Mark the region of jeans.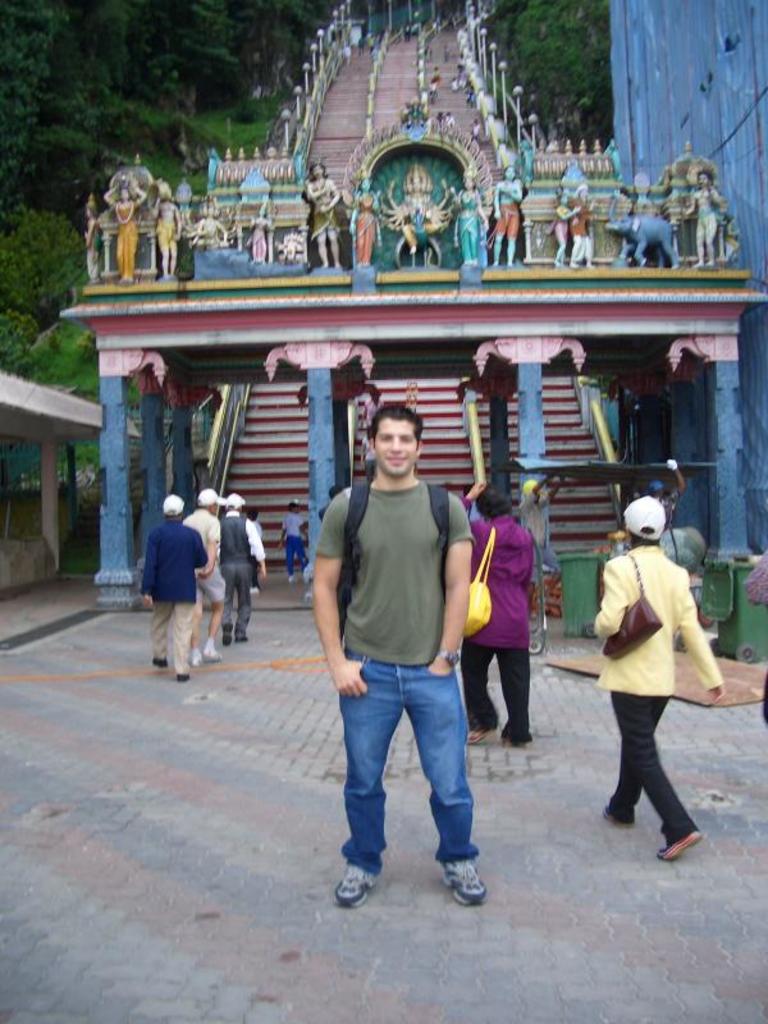
Region: <region>280, 534, 302, 581</region>.
